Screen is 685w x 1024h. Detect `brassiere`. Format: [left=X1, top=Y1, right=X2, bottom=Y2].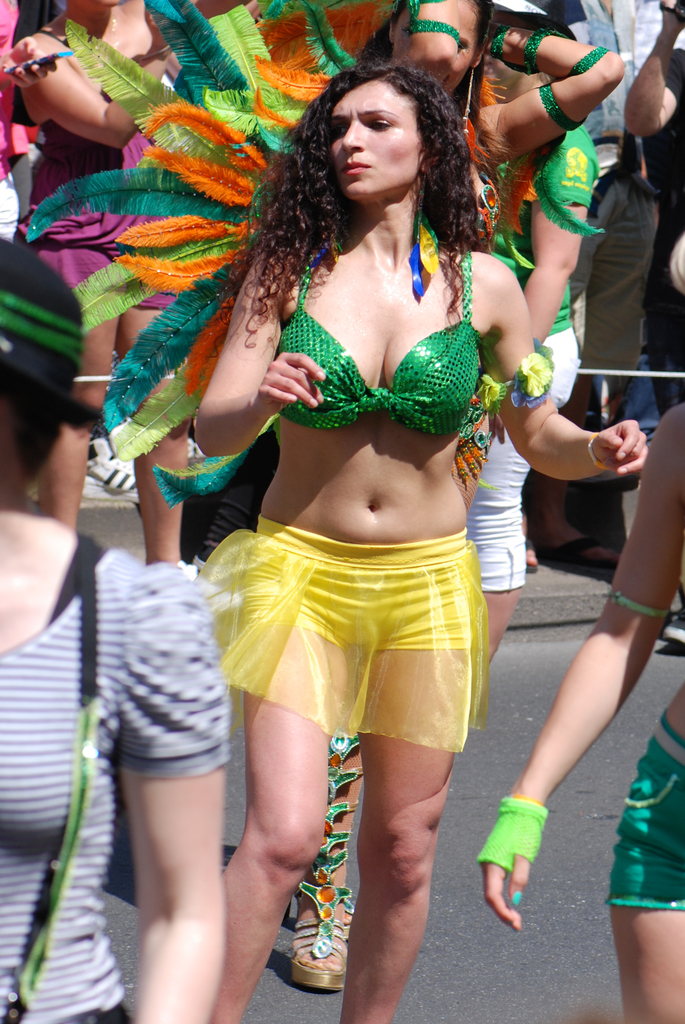
[left=51, top=531, right=104, bottom=627].
